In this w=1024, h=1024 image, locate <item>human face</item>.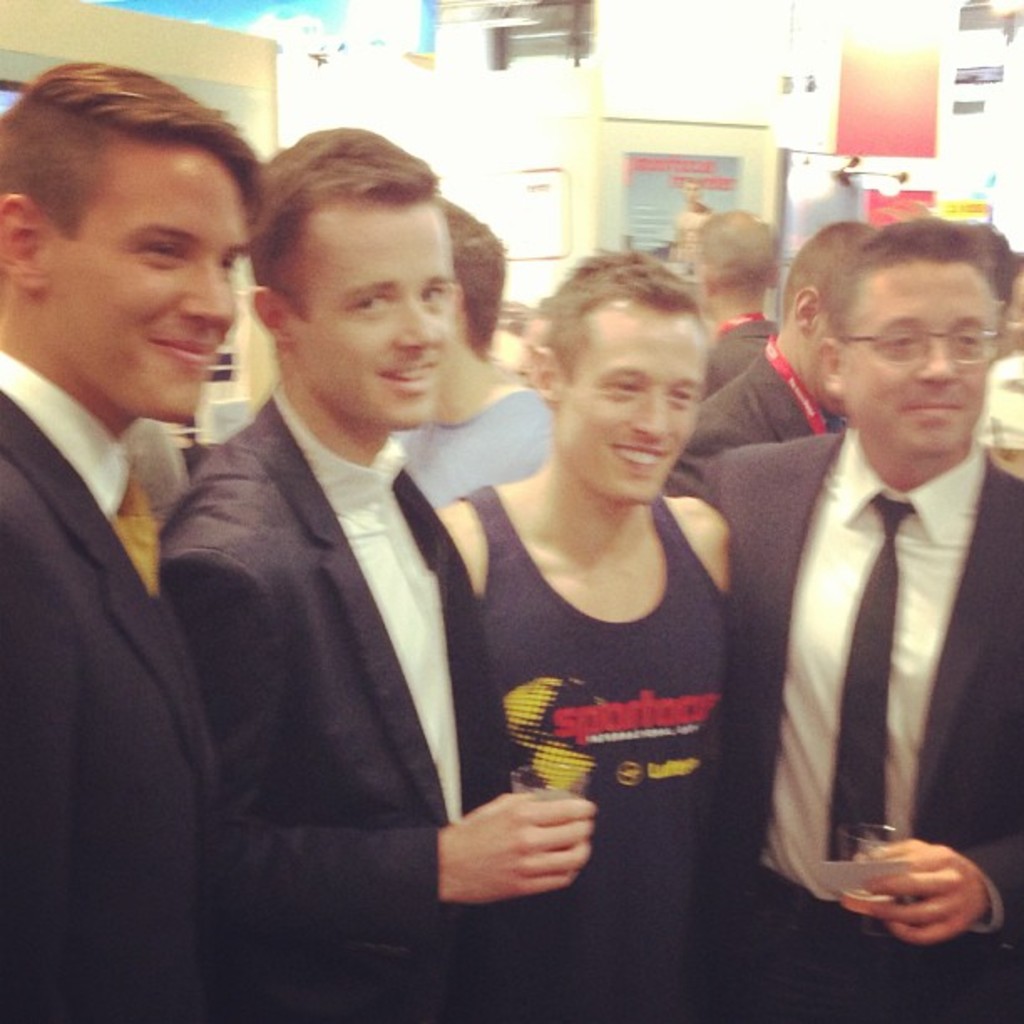
Bounding box: 251/197/460/427.
